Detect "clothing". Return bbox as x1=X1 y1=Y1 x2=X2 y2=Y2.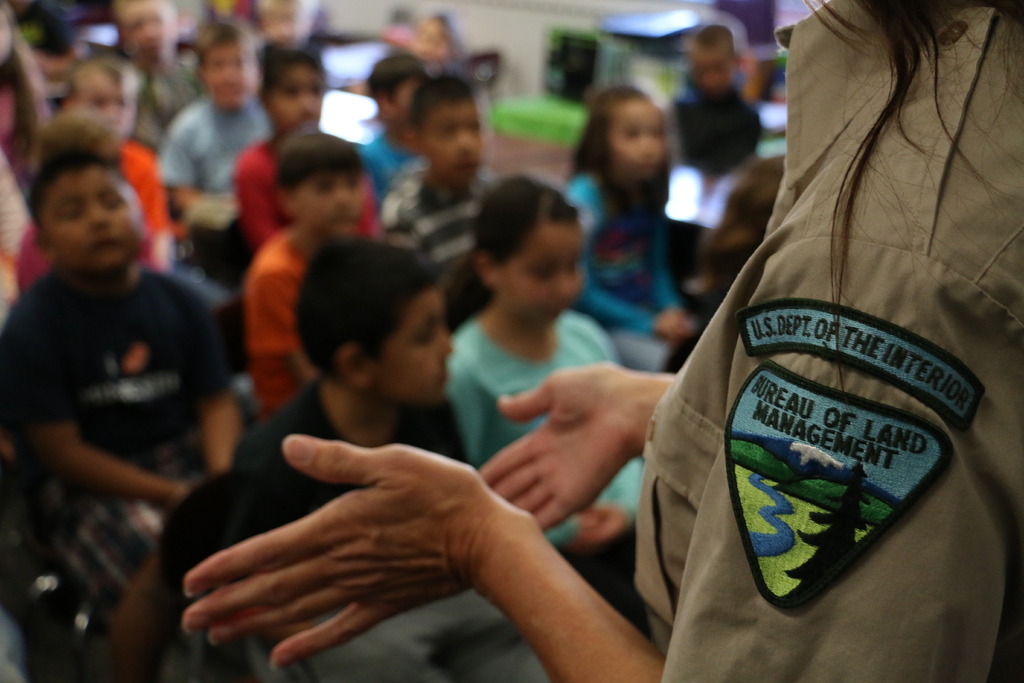
x1=440 y1=316 x2=645 y2=626.
